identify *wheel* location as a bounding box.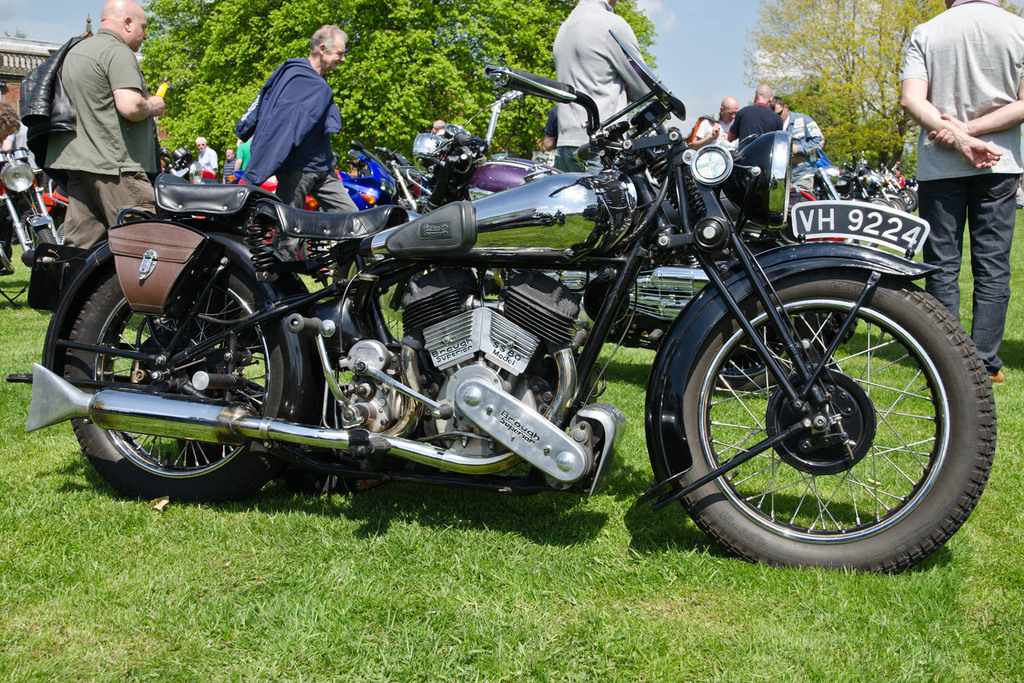
box(892, 197, 905, 210).
